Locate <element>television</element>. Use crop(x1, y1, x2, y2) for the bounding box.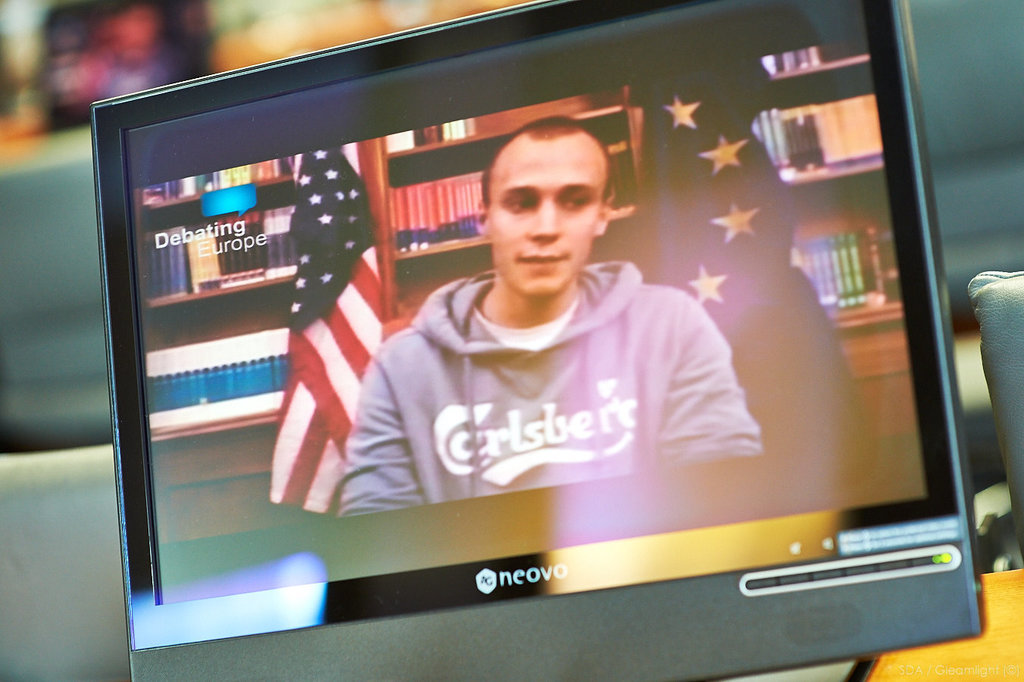
crop(89, 0, 985, 681).
